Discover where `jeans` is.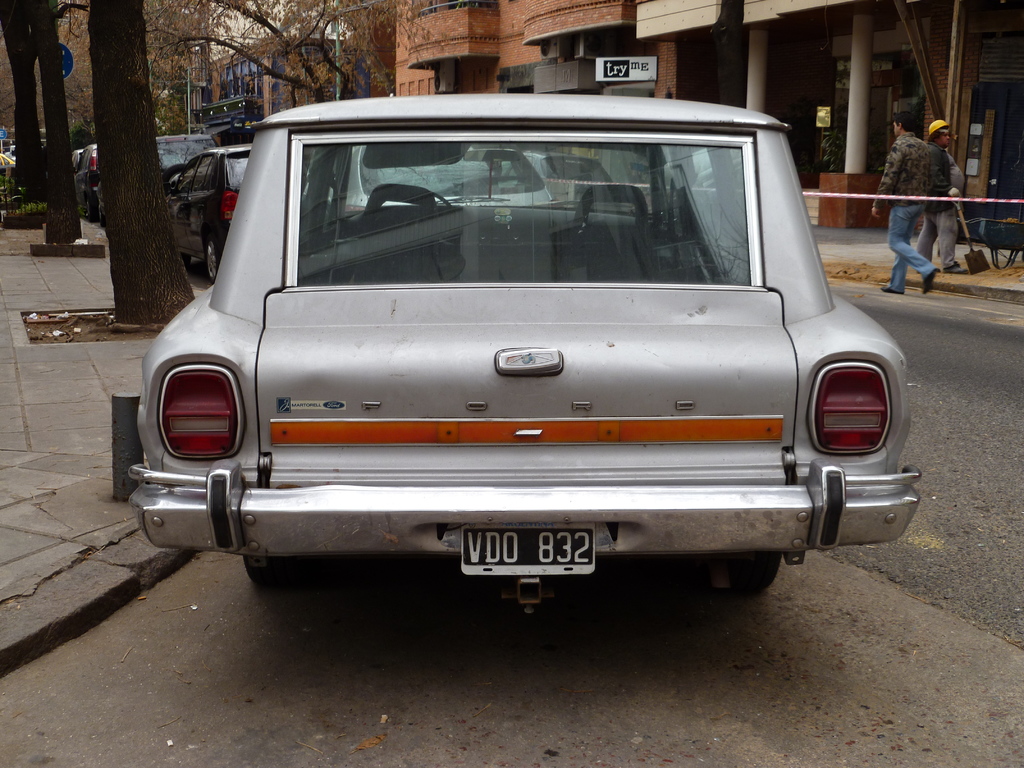
Discovered at [x1=890, y1=204, x2=943, y2=294].
